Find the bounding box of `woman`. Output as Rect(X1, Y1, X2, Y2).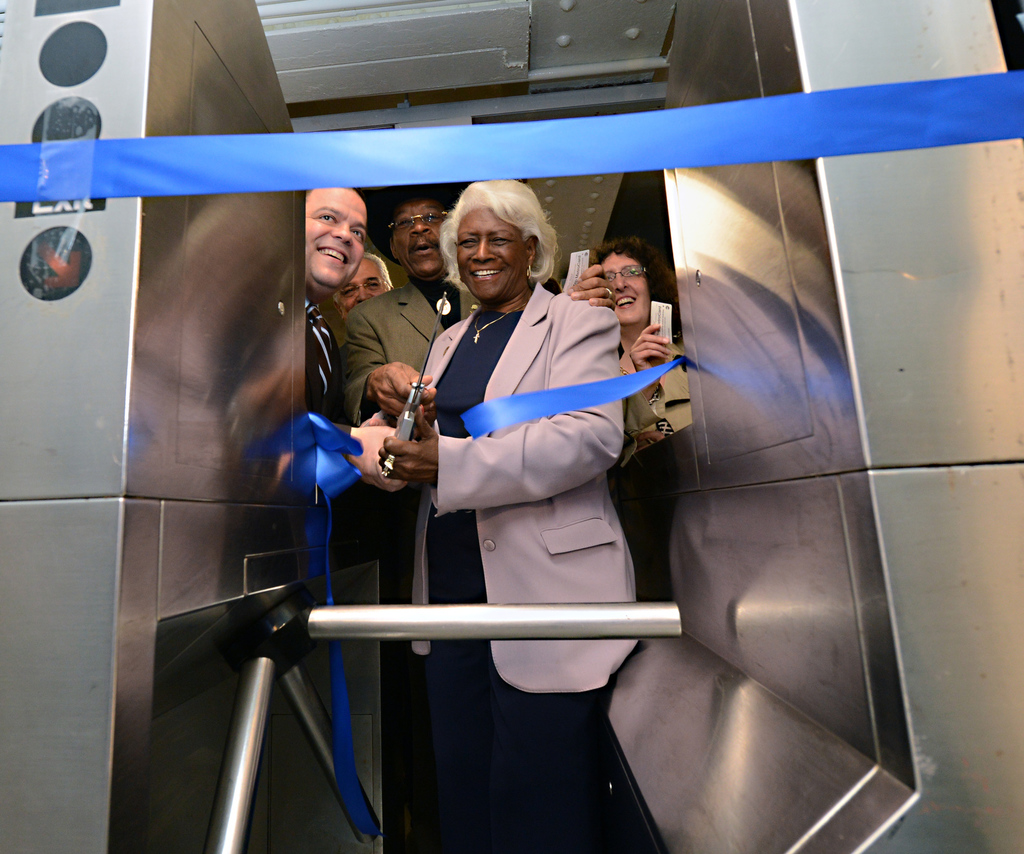
Rect(574, 239, 704, 484).
